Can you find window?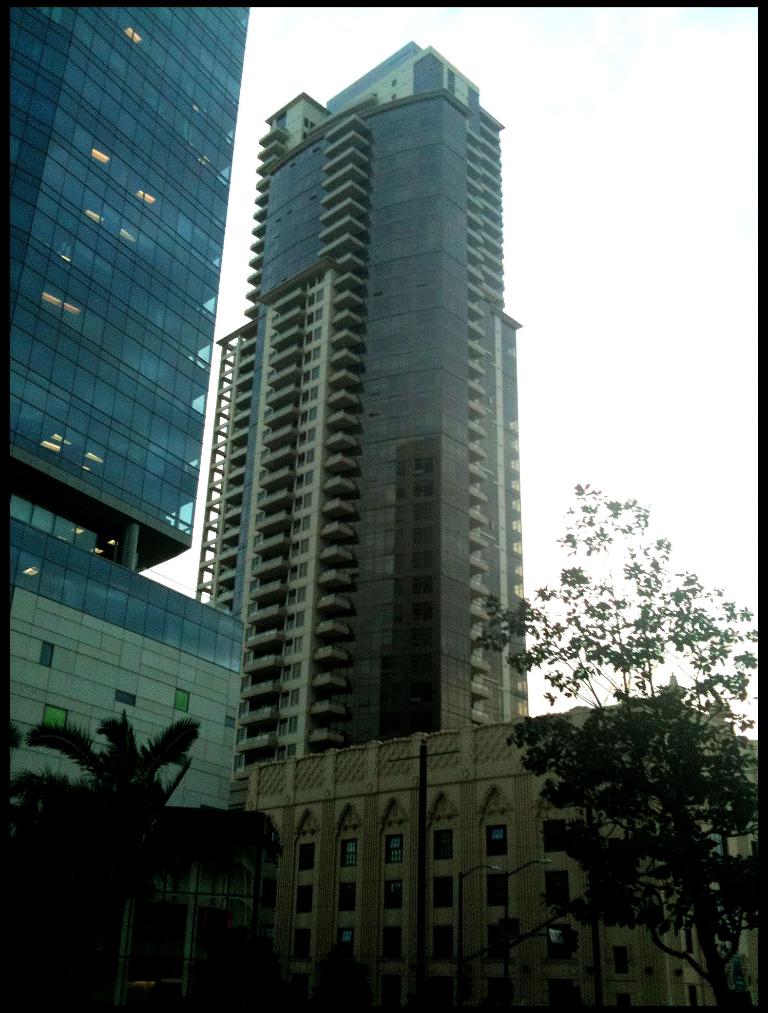
Yes, bounding box: 288:974:309:1010.
